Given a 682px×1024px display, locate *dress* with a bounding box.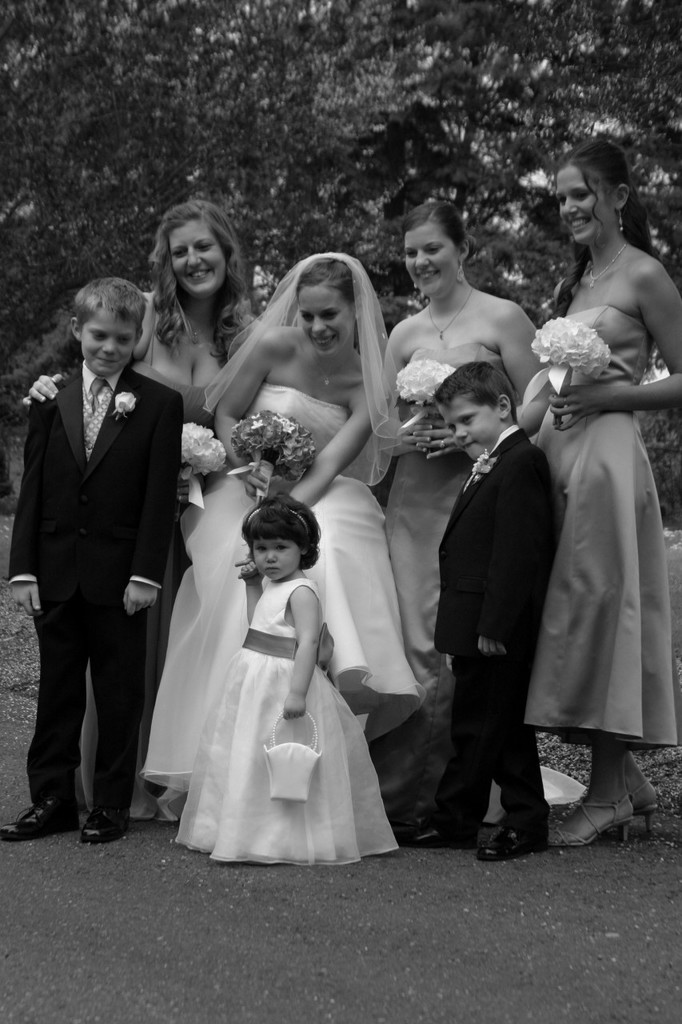
Located: locate(73, 310, 205, 821).
